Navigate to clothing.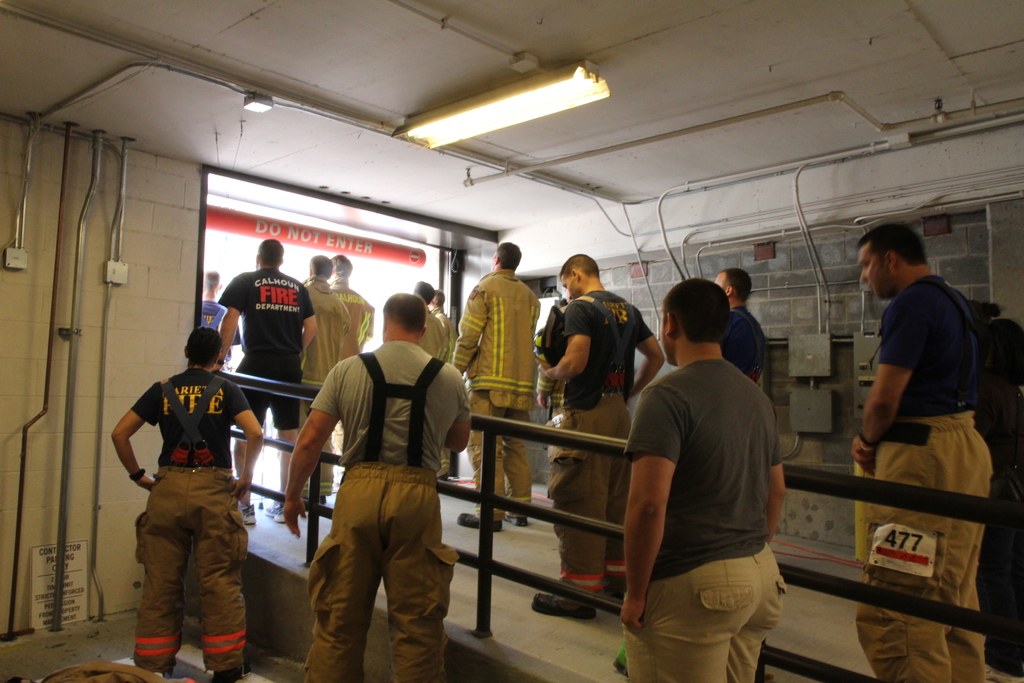
Navigation target: bbox(125, 368, 251, 677).
